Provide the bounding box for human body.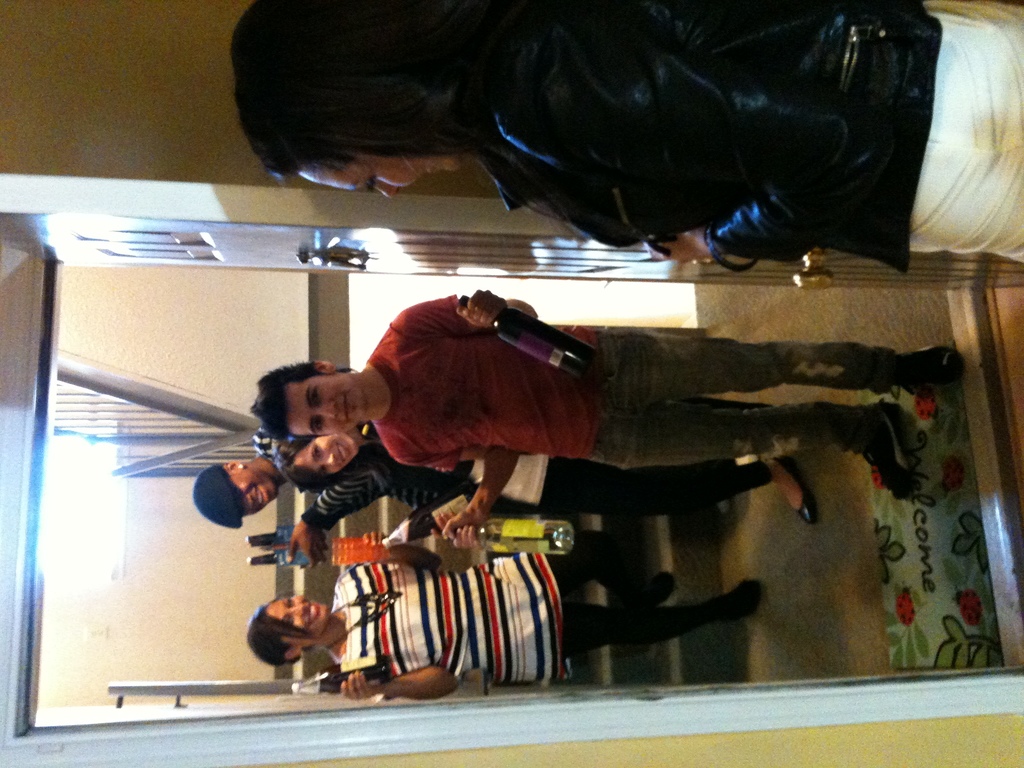
left=250, top=286, right=970, bottom=552.
